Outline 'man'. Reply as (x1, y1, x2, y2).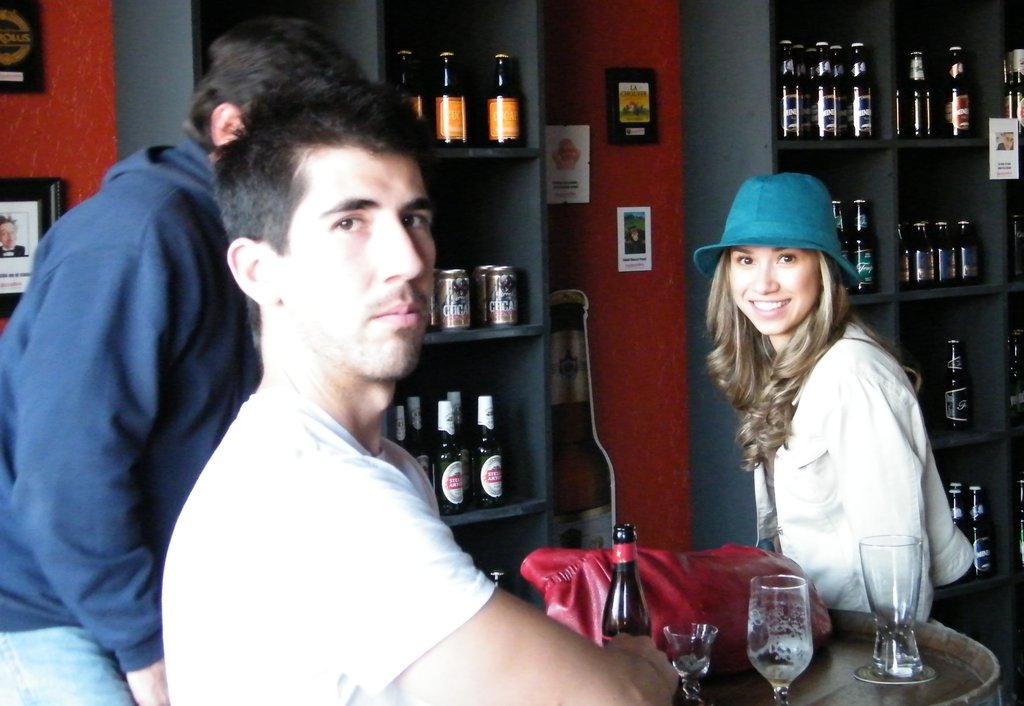
(0, 12, 360, 705).
